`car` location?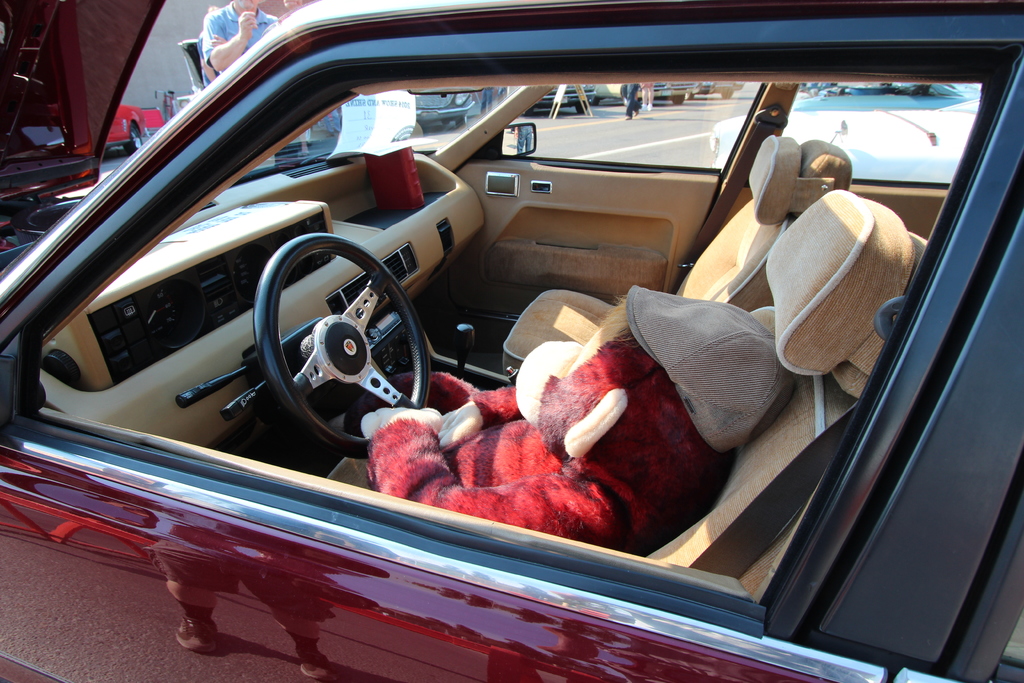
(x1=497, y1=86, x2=594, y2=113)
